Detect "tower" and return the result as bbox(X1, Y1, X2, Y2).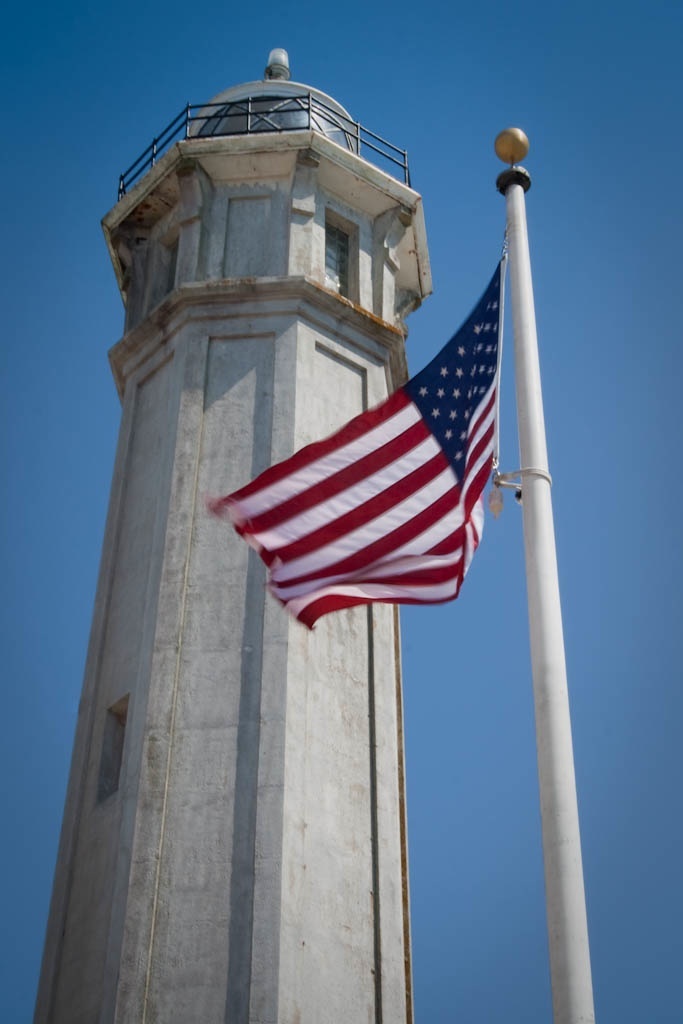
bbox(30, 44, 433, 1023).
